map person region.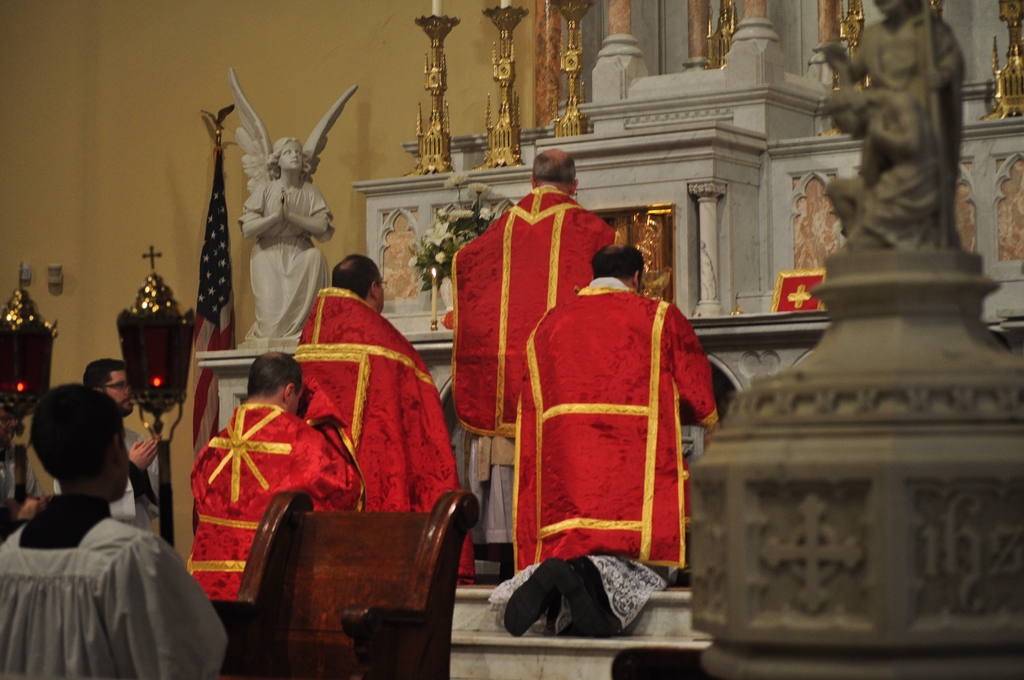
Mapped to box=[810, 0, 964, 139].
